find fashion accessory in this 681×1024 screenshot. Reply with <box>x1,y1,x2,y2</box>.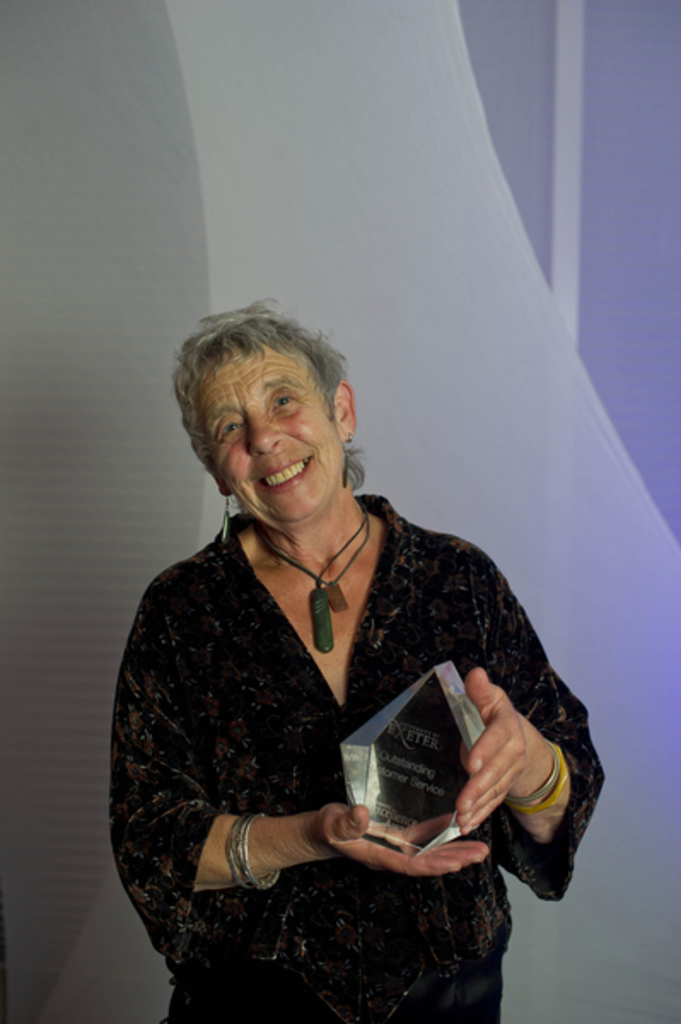
<box>336,430,355,486</box>.
